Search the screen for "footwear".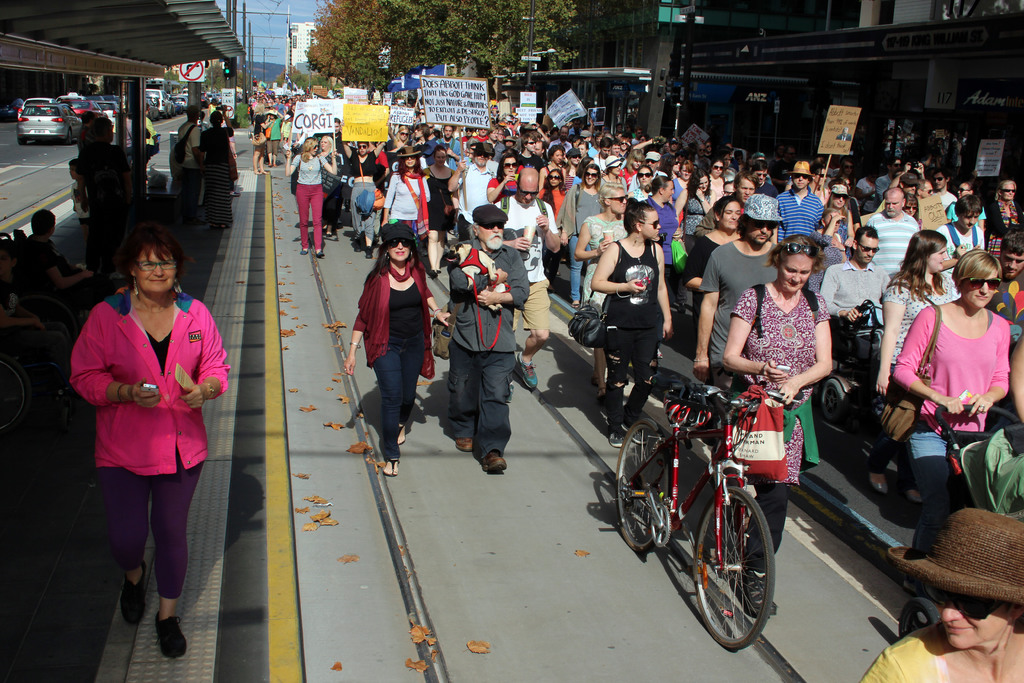
Found at {"left": 364, "top": 250, "right": 372, "bottom": 259}.
